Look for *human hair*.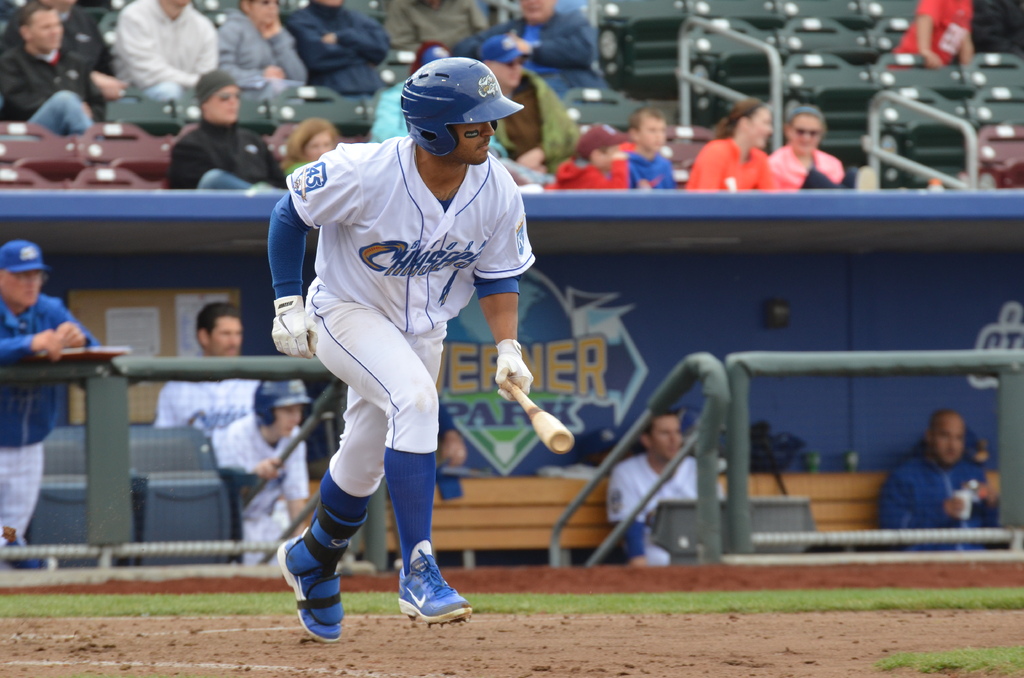
Found: (436, 426, 462, 442).
